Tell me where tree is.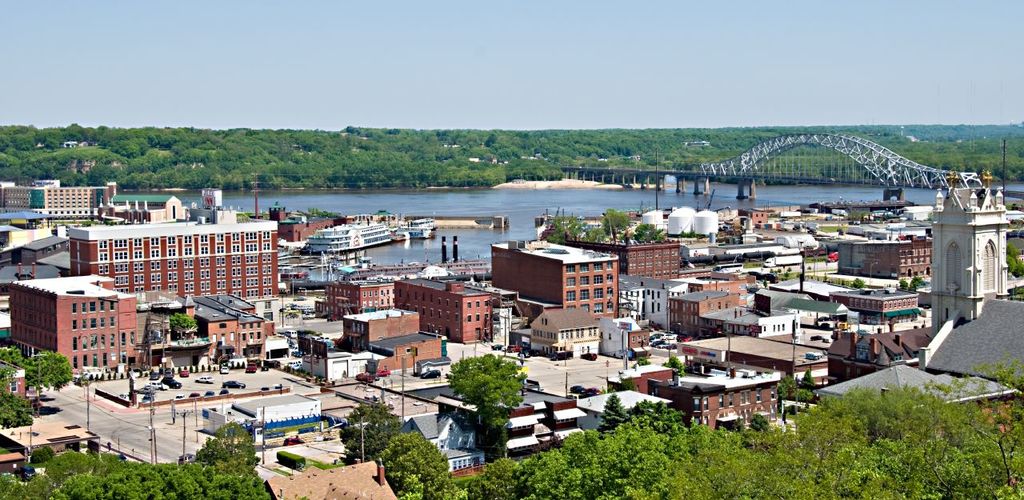
tree is at locate(0, 141, 29, 180).
